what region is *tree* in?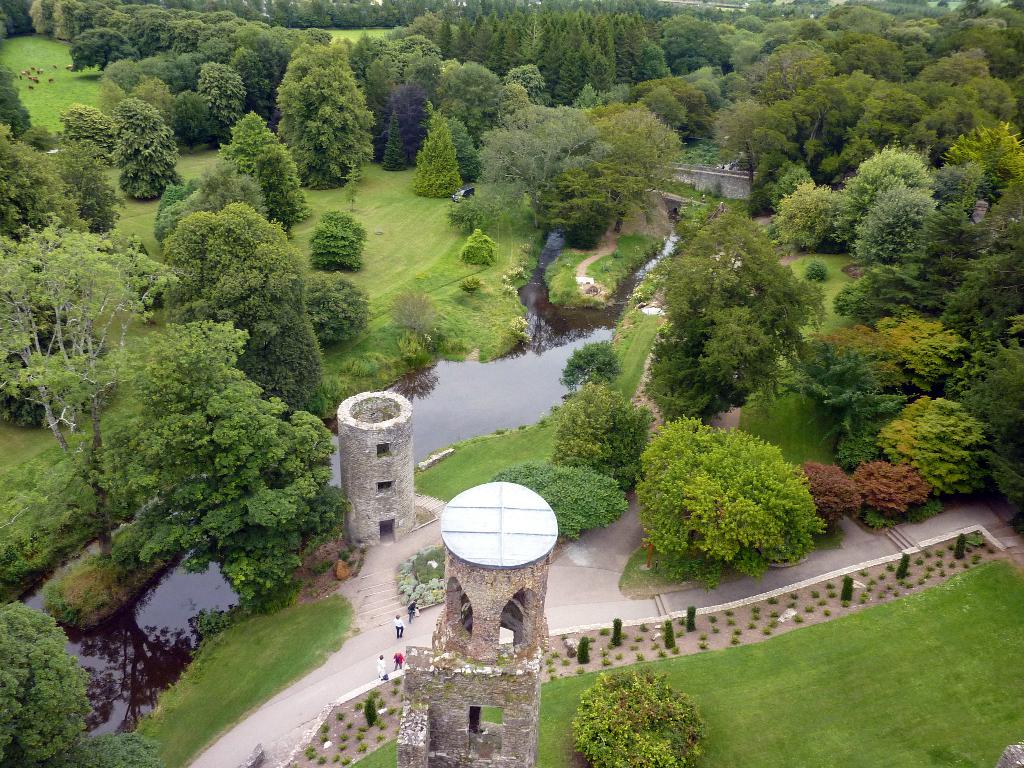
786, 76, 881, 157.
